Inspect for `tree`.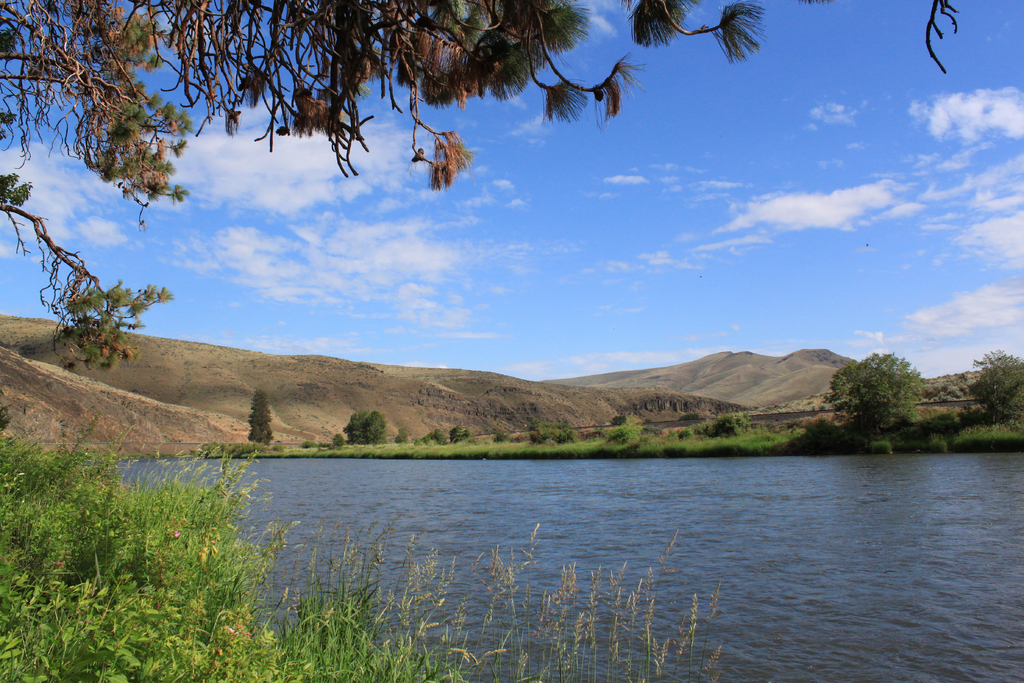
Inspection: pyautogui.locateOnScreen(970, 352, 1023, 418).
